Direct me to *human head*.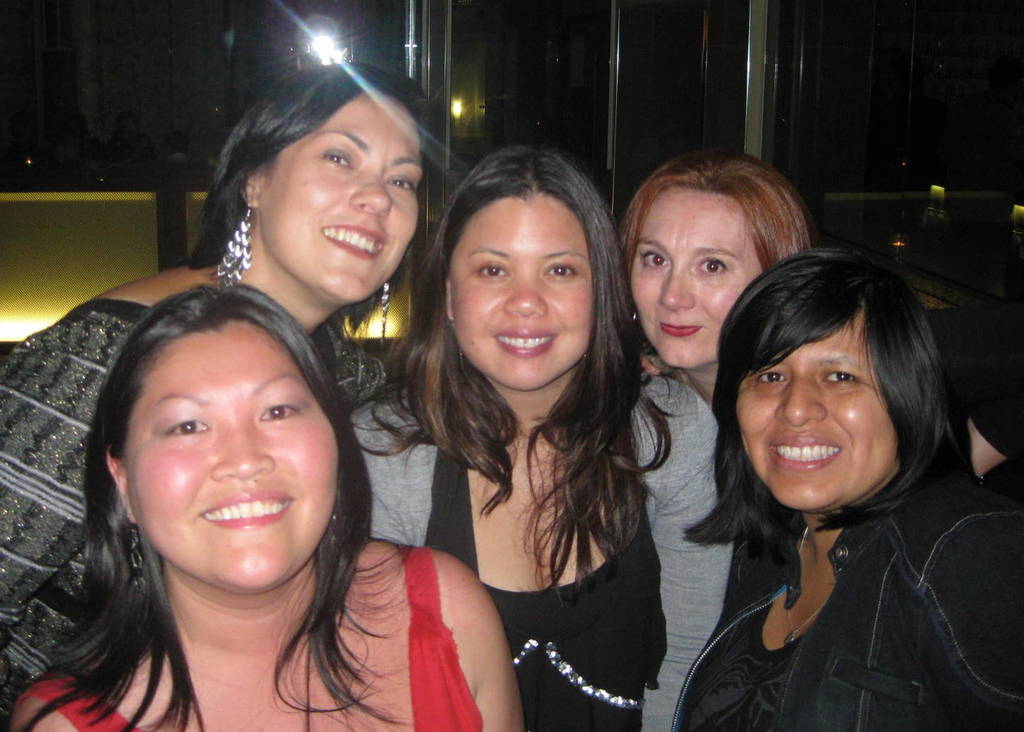
Direction: [731,243,959,515].
